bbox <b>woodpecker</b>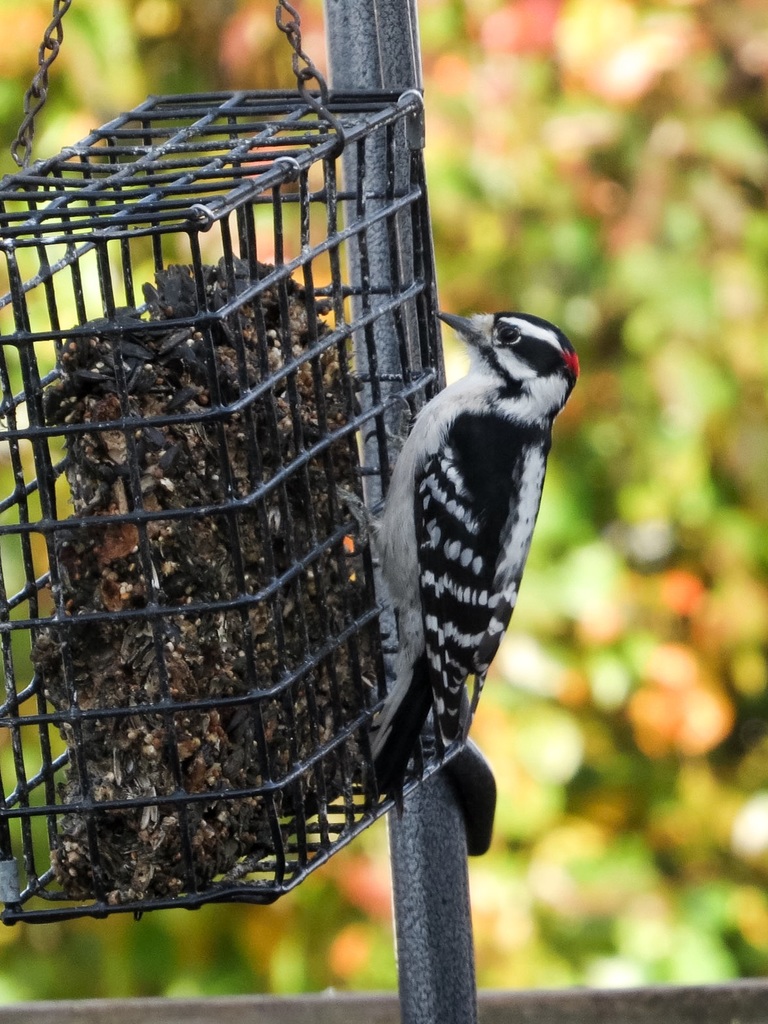
321:289:578:844
